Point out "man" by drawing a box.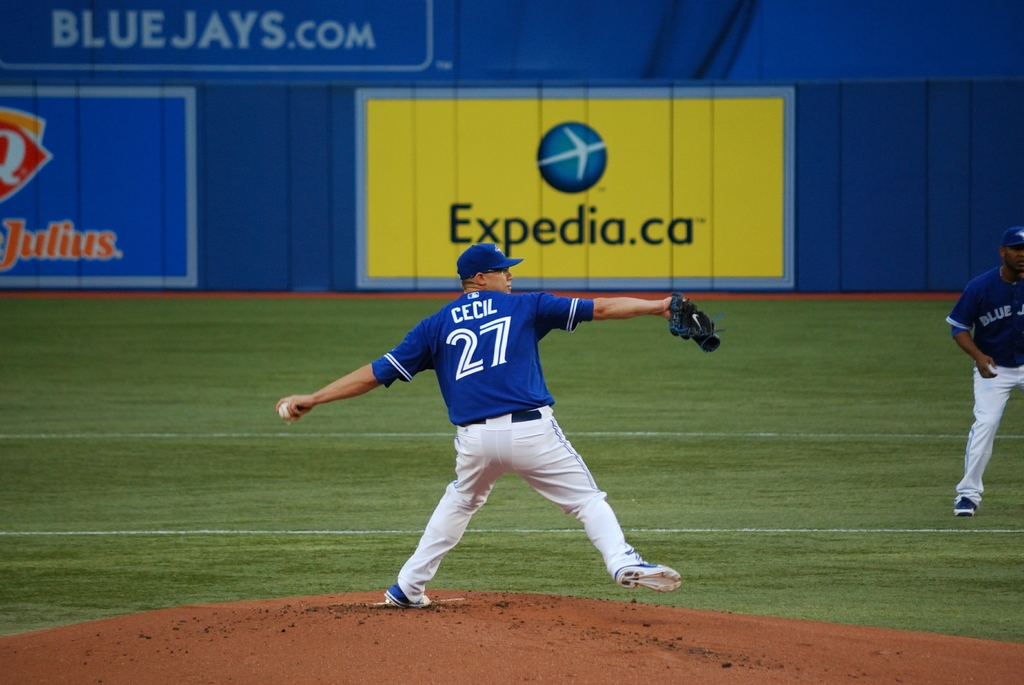
bbox=[944, 223, 1023, 522].
